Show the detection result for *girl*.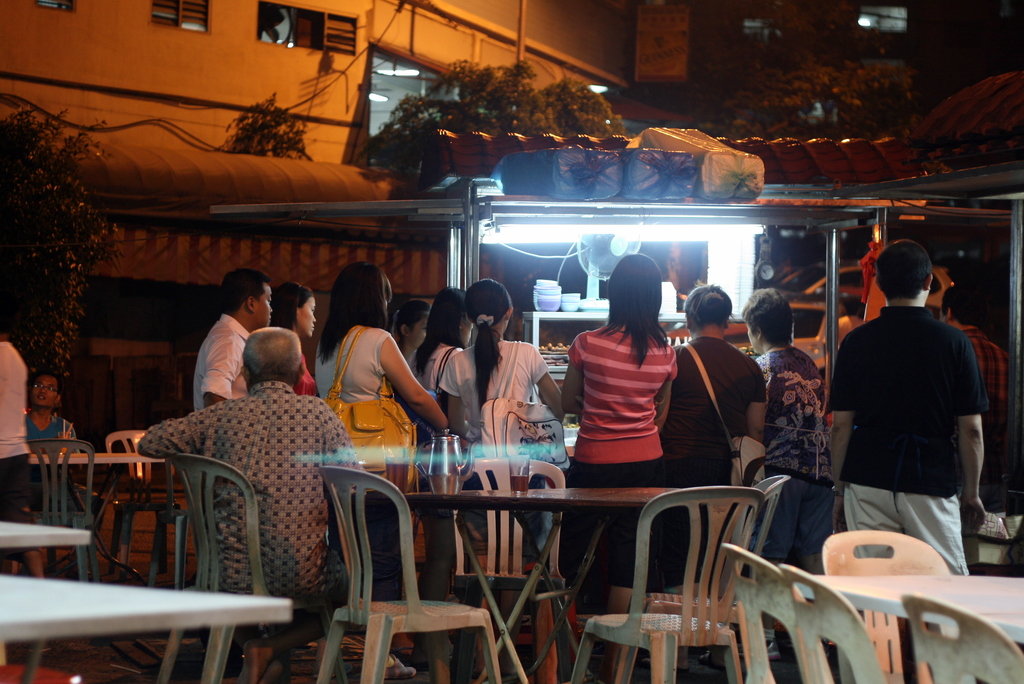
l=677, t=282, r=772, b=487.
